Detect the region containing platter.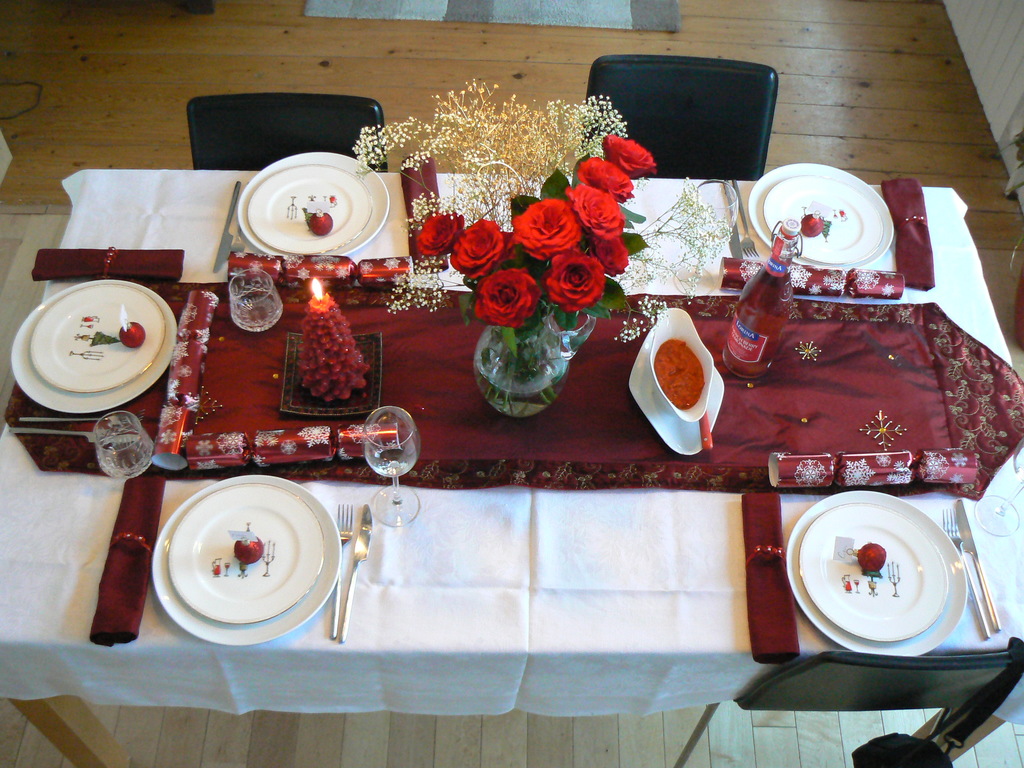
(x1=800, y1=500, x2=949, y2=643).
